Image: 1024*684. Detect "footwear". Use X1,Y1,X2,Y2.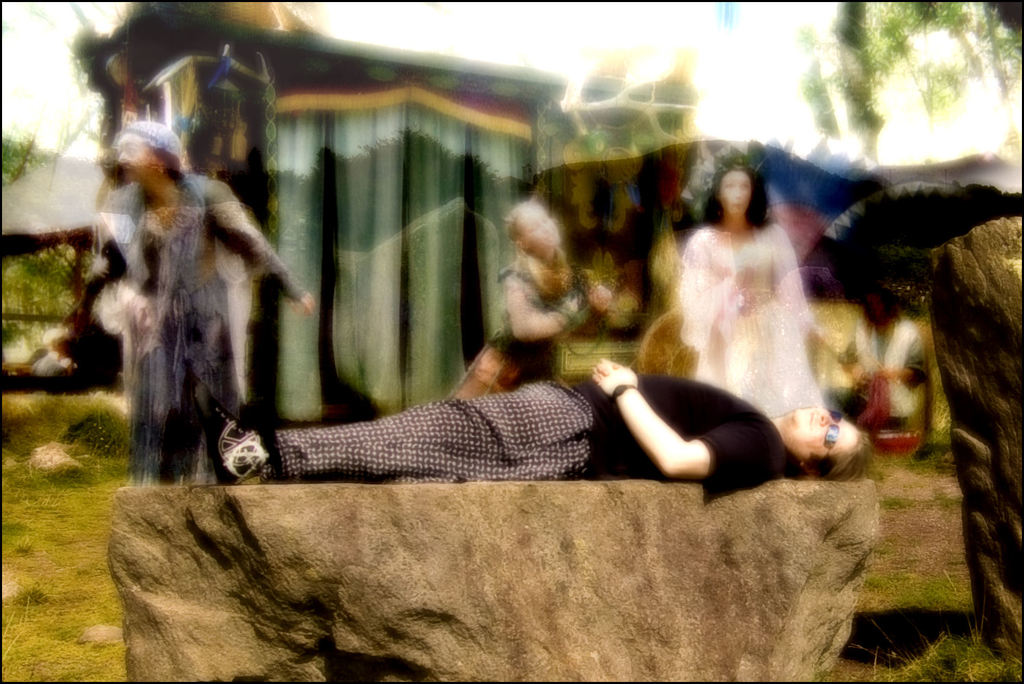
198,417,265,489.
